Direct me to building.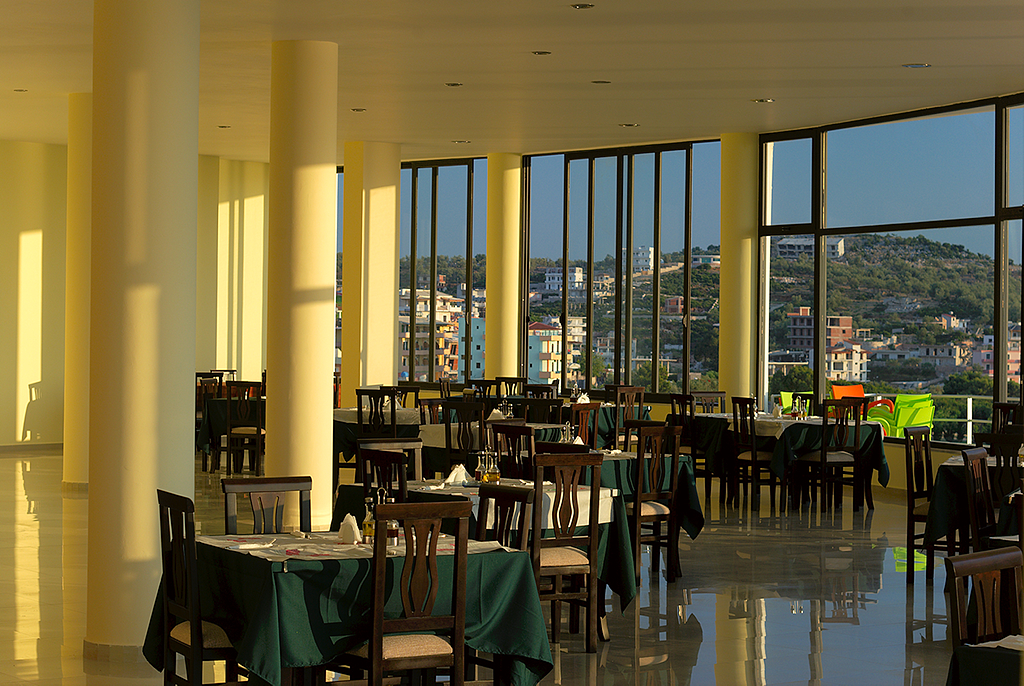
Direction: BBox(777, 234, 847, 257).
